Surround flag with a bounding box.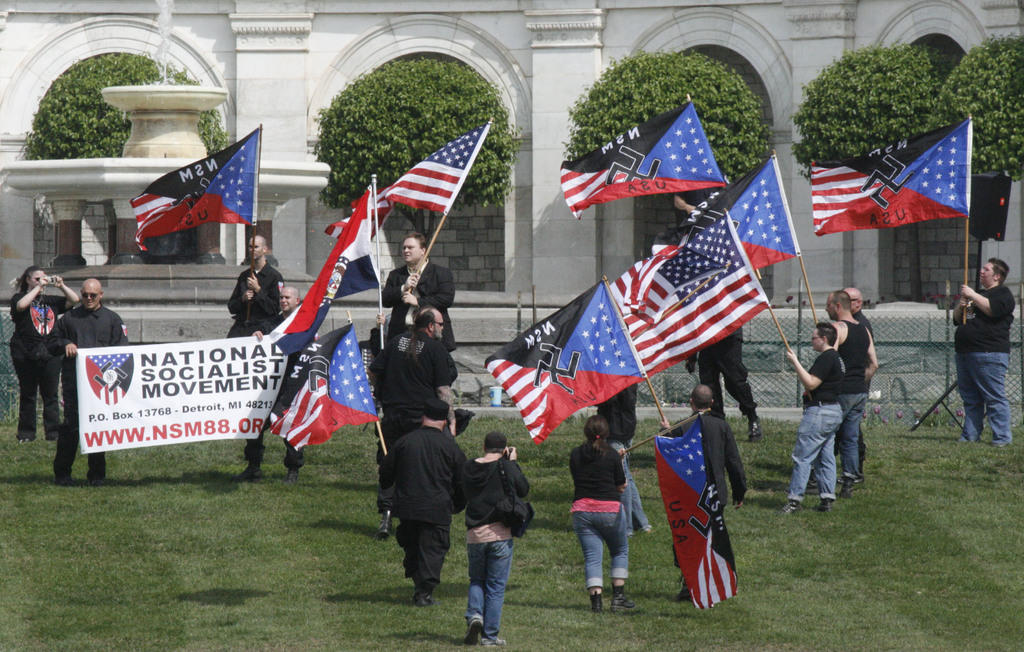
<box>598,208,767,376</box>.
